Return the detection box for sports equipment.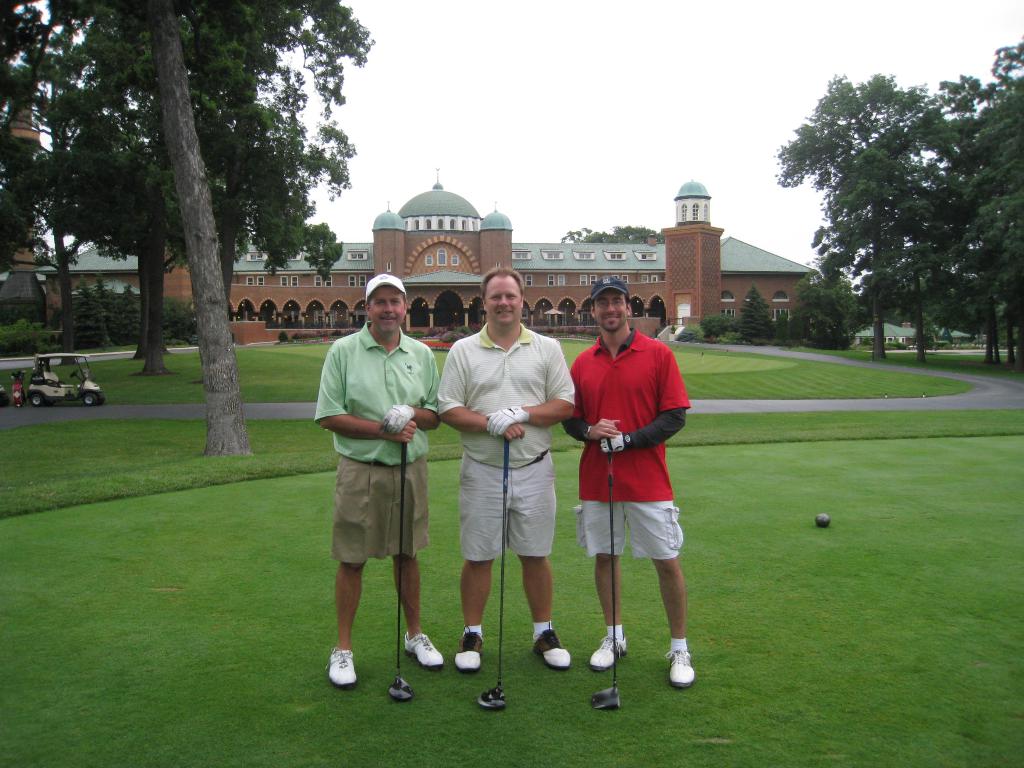
[529, 620, 569, 669].
